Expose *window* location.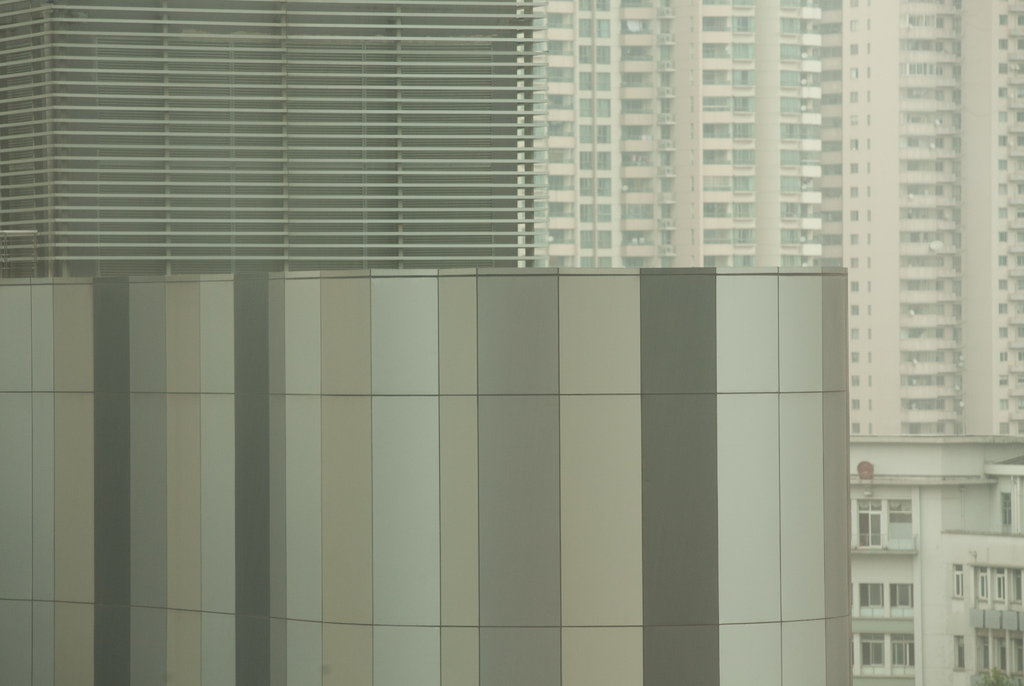
Exposed at 888 501 915 550.
